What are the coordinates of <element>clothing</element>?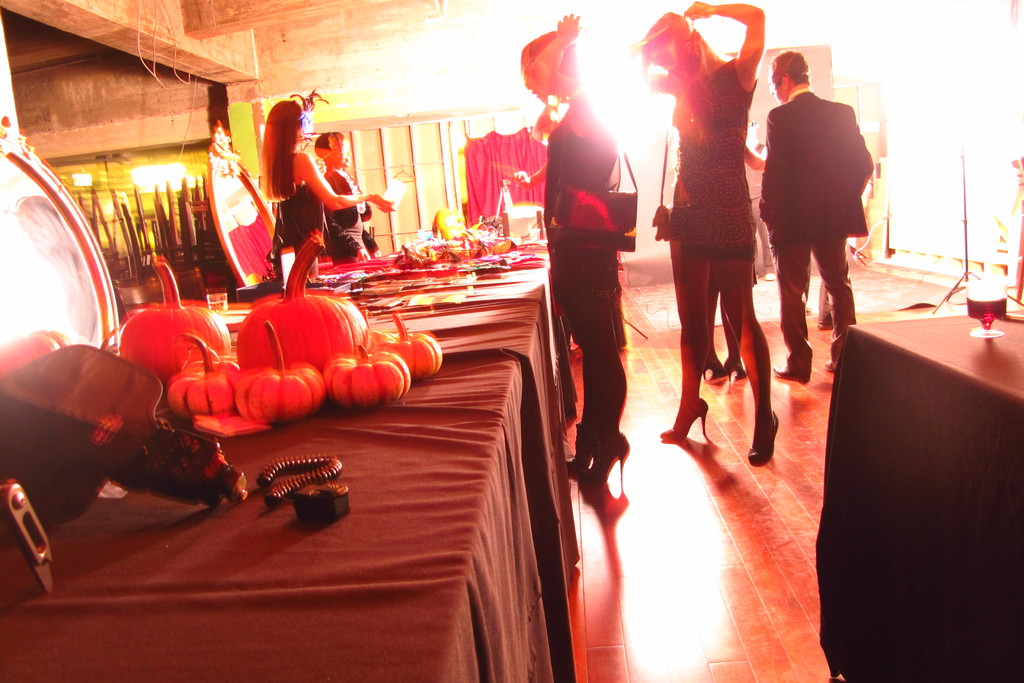
[left=543, top=97, right=628, bottom=431].
